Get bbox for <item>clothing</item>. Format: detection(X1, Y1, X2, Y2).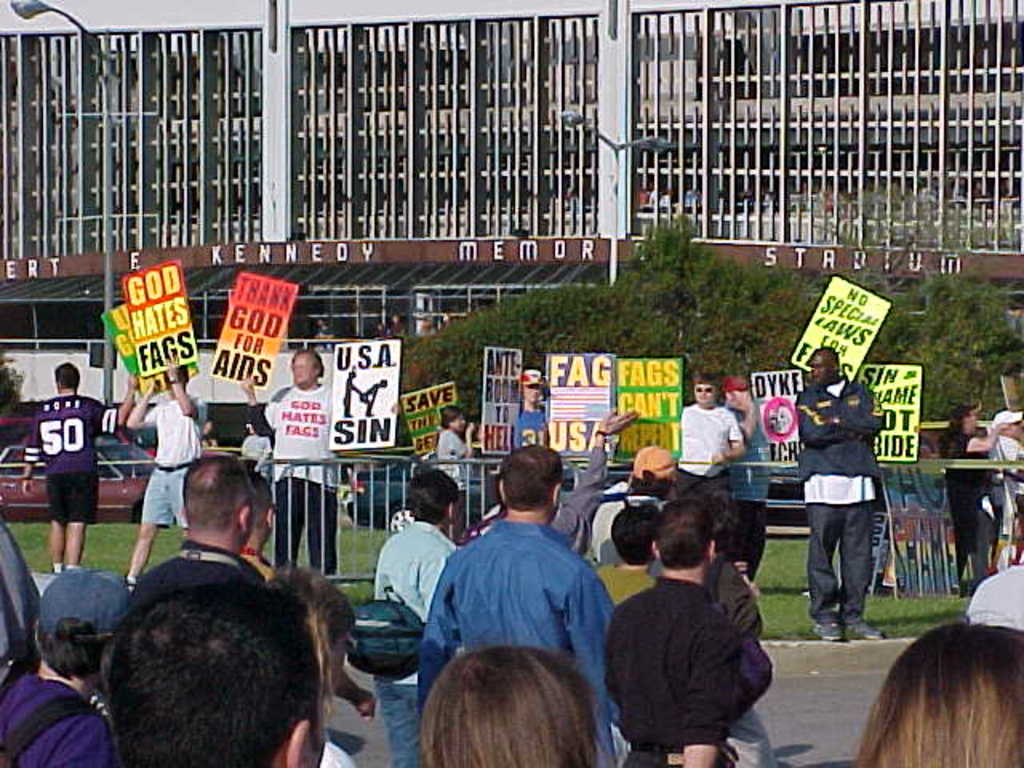
detection(646, 550, 766, 766).
